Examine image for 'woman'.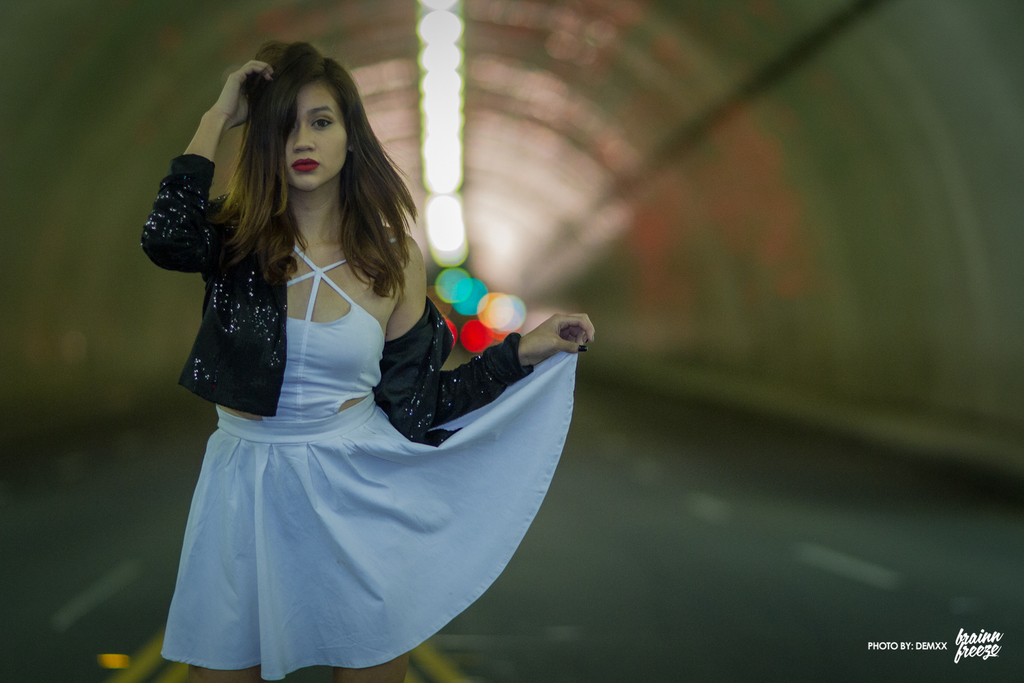
Examination result: left=143, top=44, right=587, bottom=682.
